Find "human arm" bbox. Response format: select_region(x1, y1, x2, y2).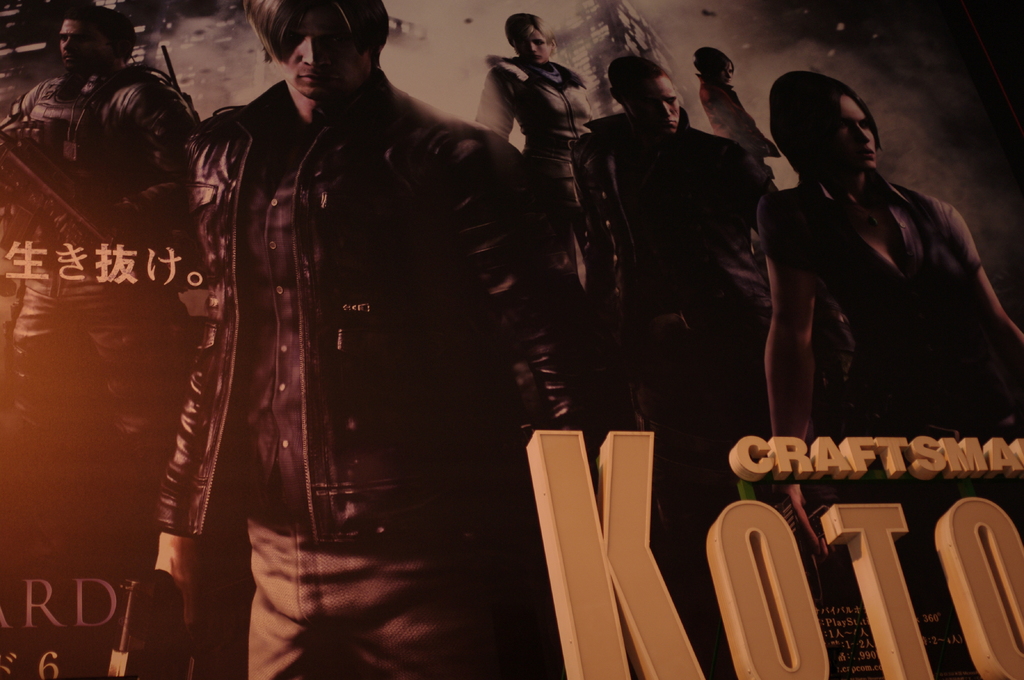
select_region(96, 76, 206, 241).
